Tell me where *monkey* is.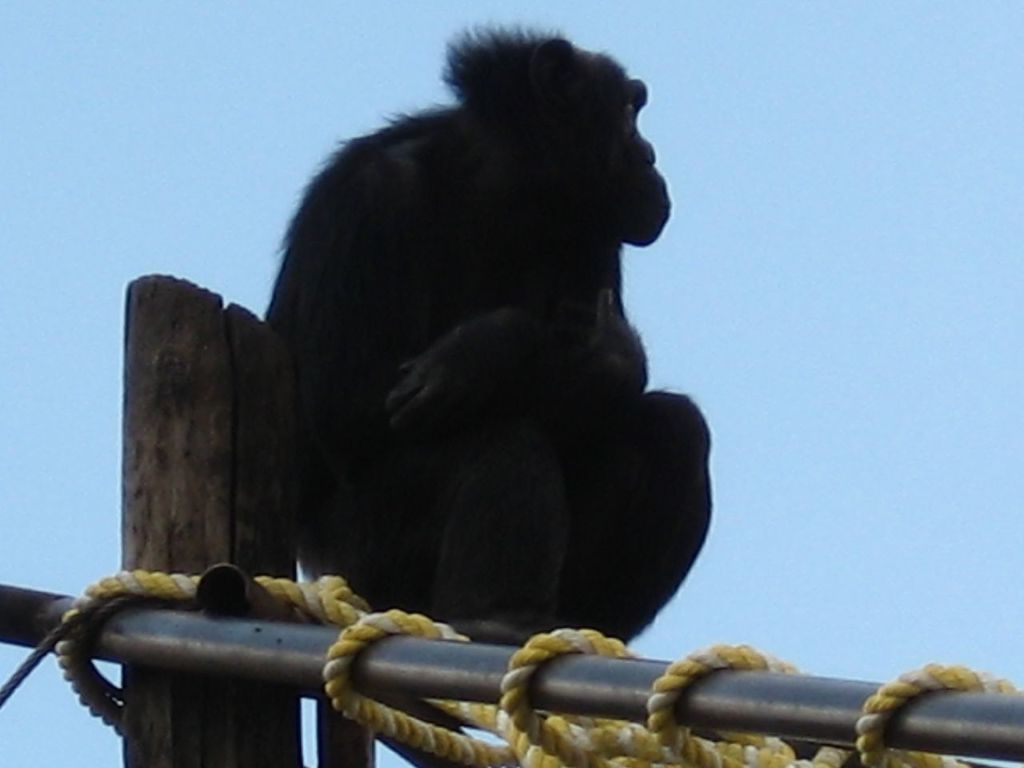
*monkey* is at bbox(178, 19, 729, 690).
